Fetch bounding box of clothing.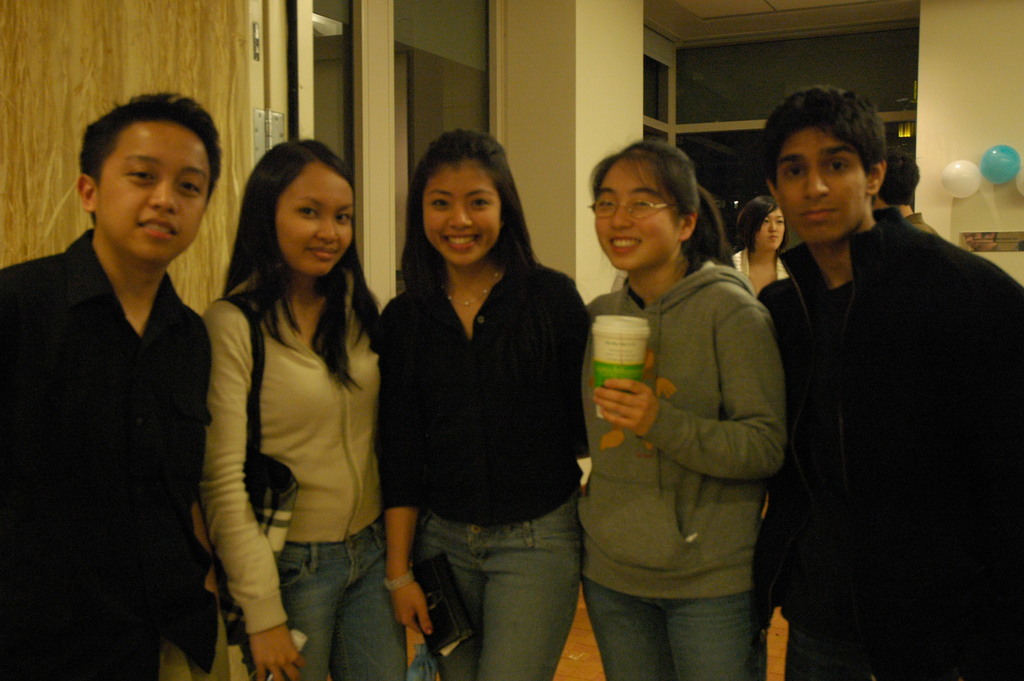
Bbox: bbox=[0, 219, 215, 680].
